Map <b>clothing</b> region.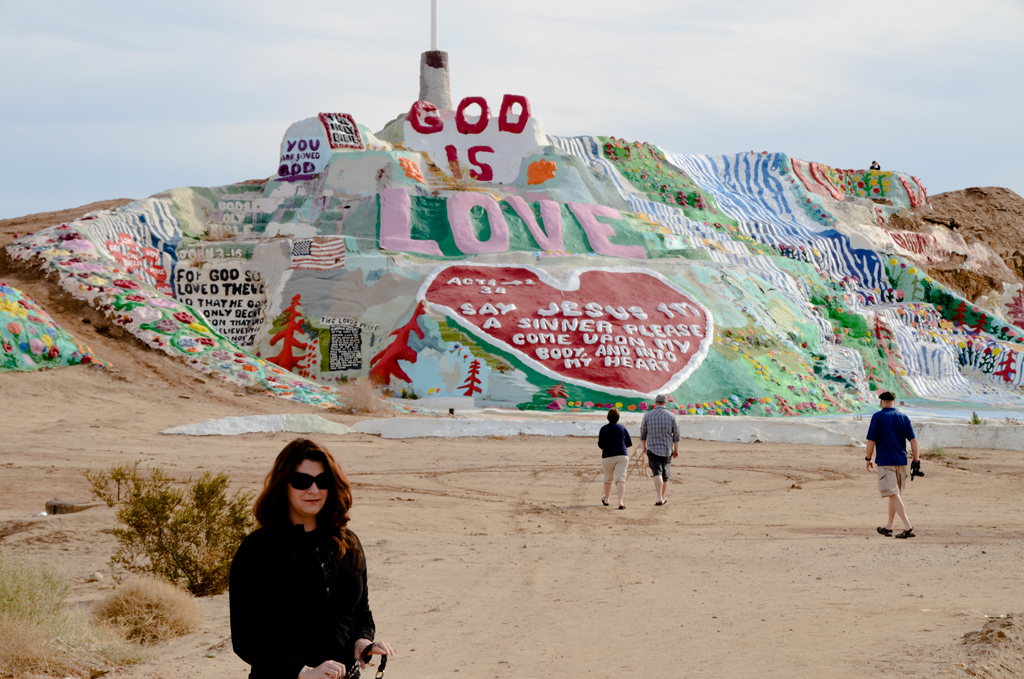
Mapped to (left=864, top=403, right=915, bottom=499).
